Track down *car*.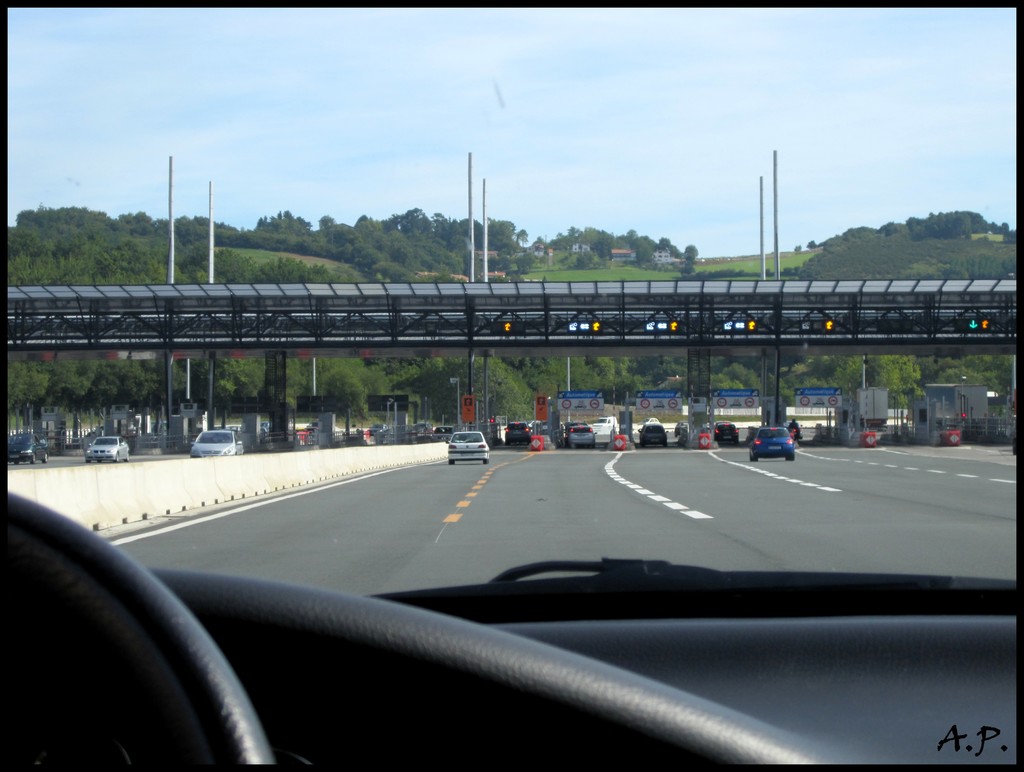
Tracked to 504,423,533,444.
